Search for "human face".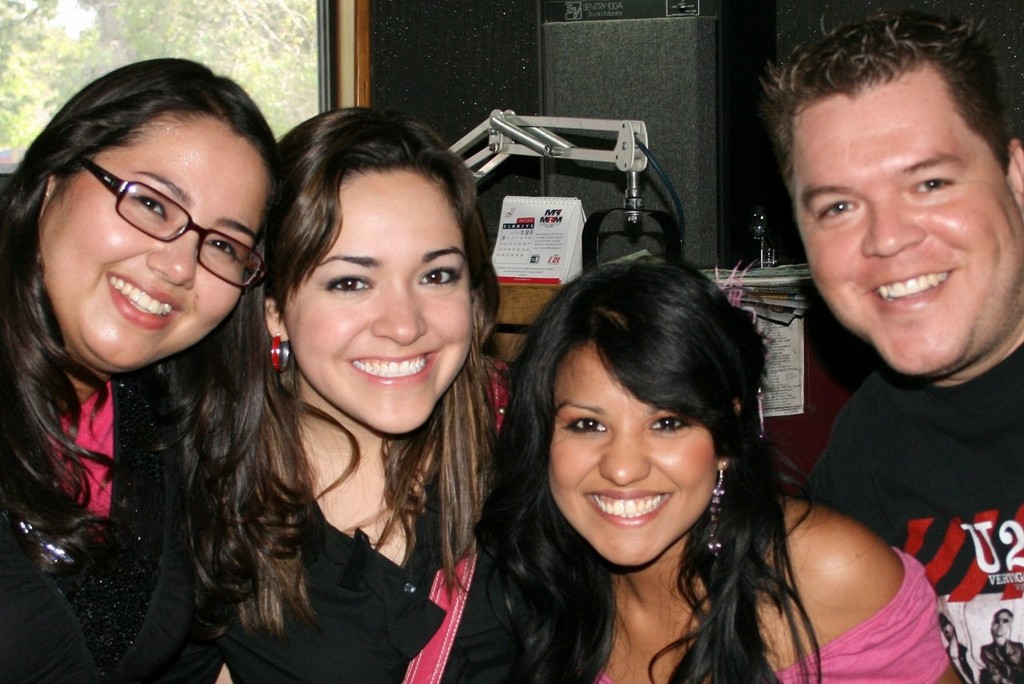
Found at left=272, top=164, right=473, bottom=426.
